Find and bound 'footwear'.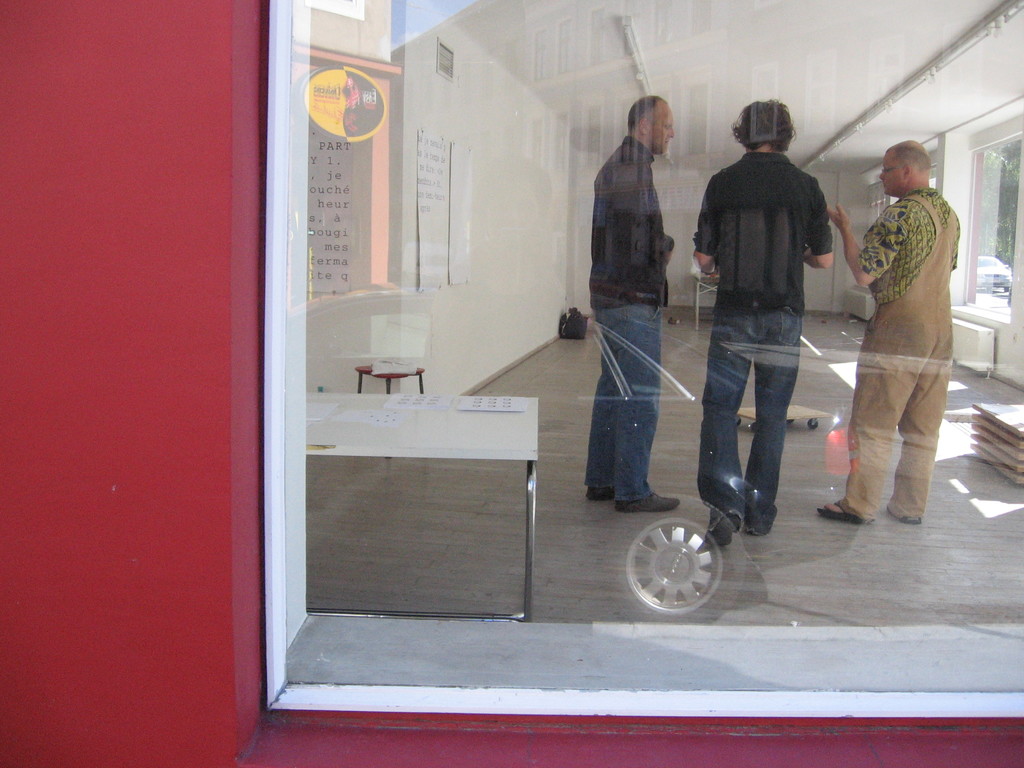
Bound: 612 497 680 511.
